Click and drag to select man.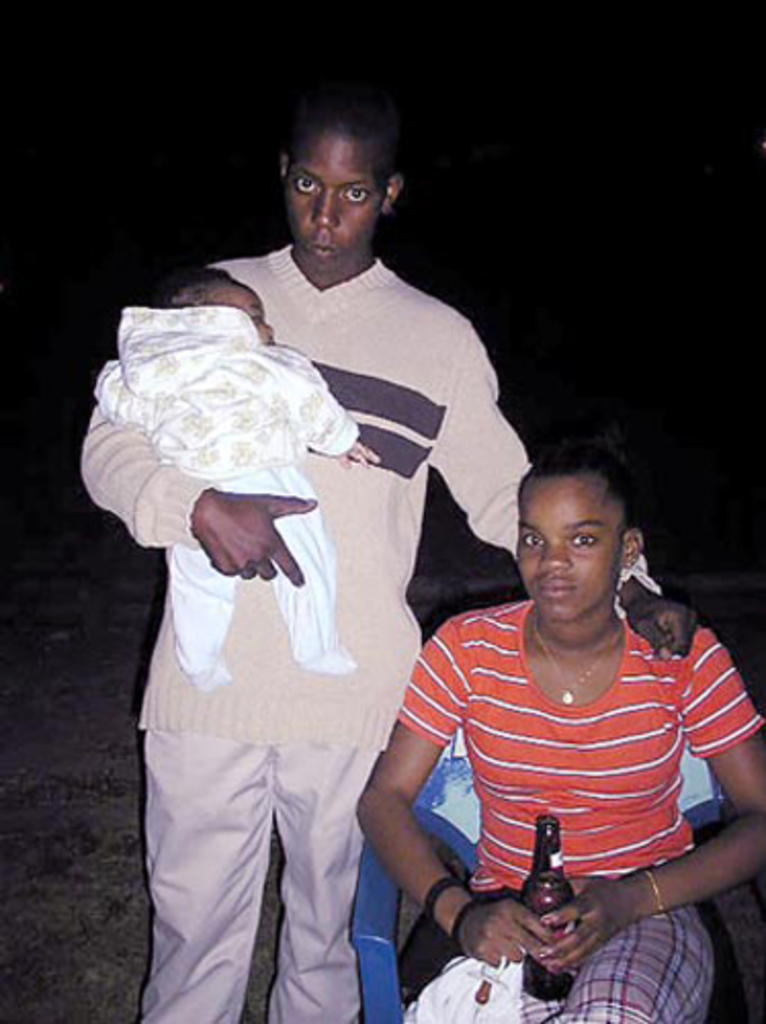
Selection: box(68, 90, 705, 1022).
